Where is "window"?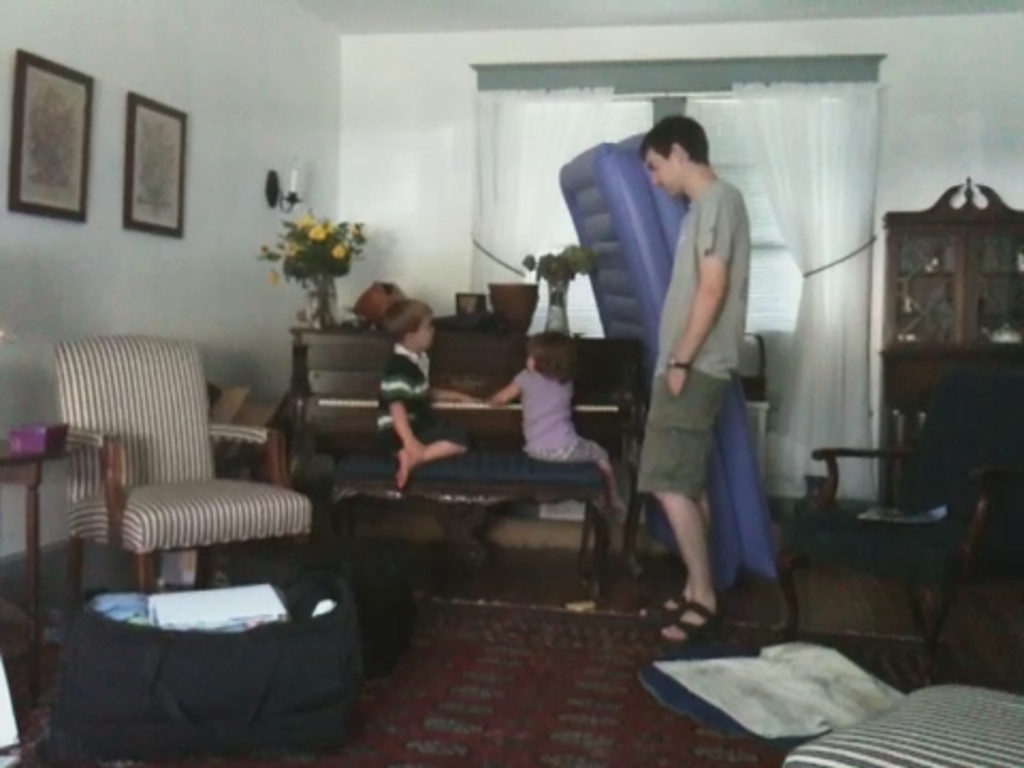
459:55:890:495.
